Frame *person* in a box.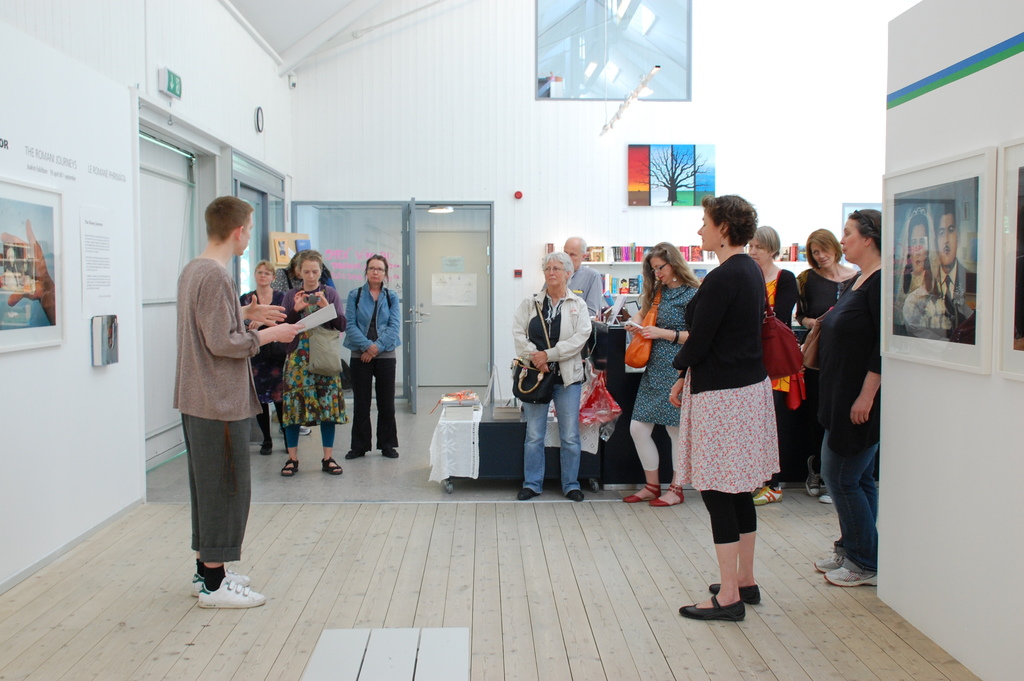
bbox=[0, 220, 55, 323].
